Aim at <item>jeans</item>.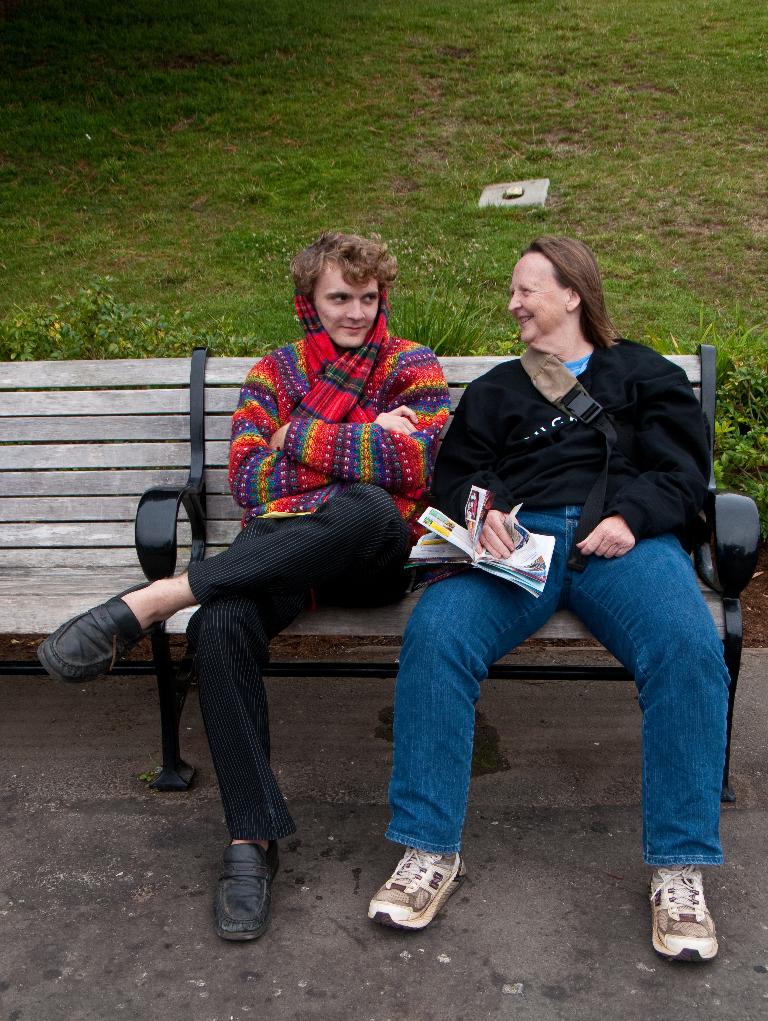
Aimed at [x1=372, y1=512, x2=727, y2=886].
